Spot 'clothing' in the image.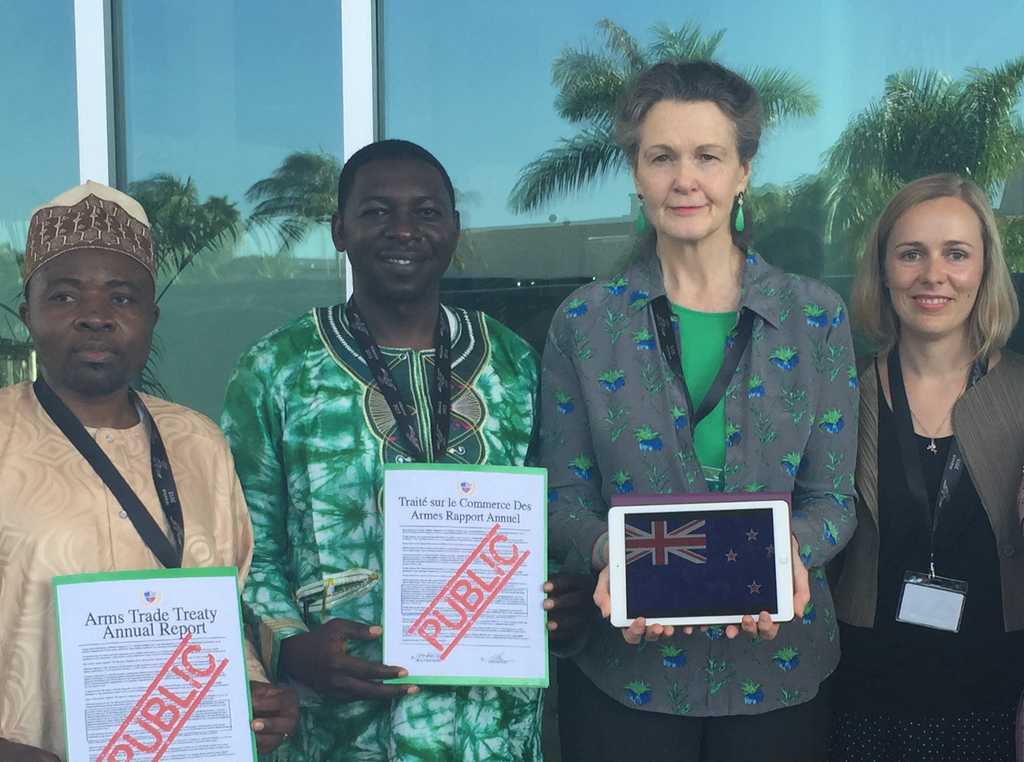
'clothing' found at box=[0, 377, 258, 761].
